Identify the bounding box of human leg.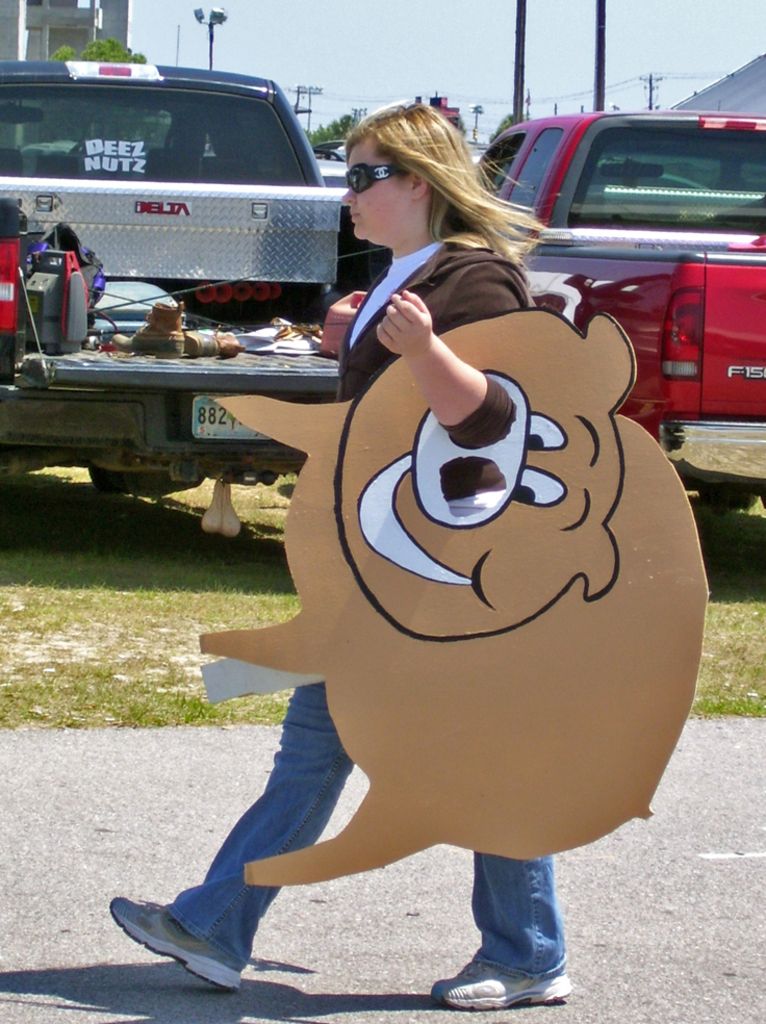
left=113, top=676, right=413, bottom=982.
